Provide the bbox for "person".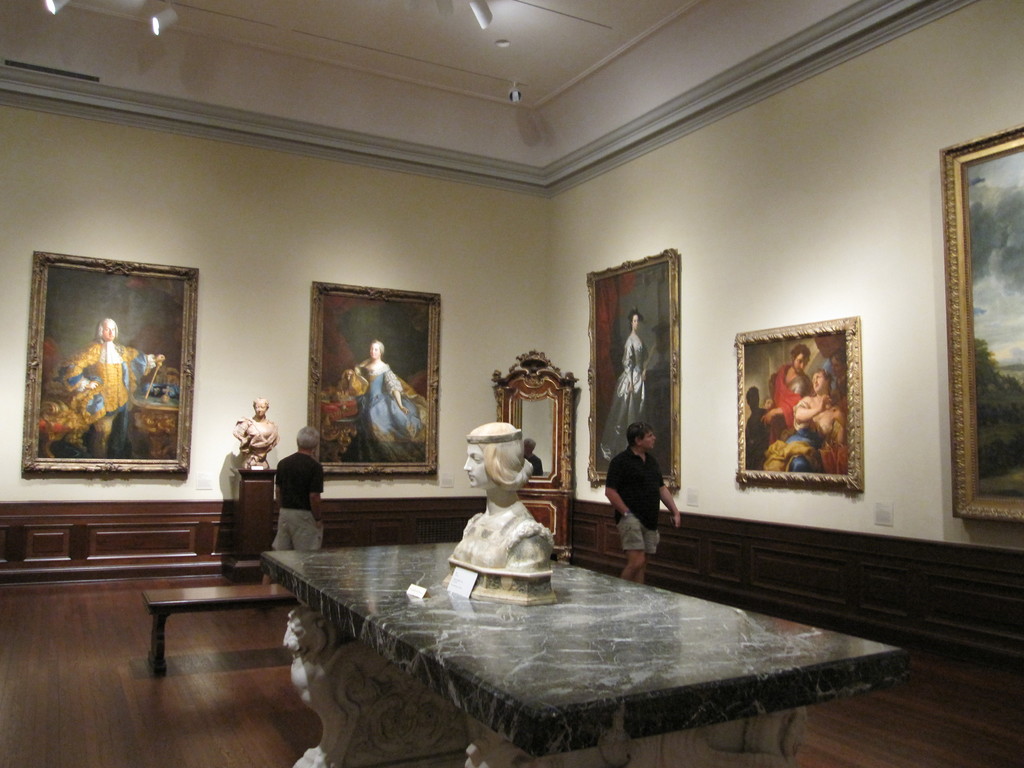
[600,306,646,450].
